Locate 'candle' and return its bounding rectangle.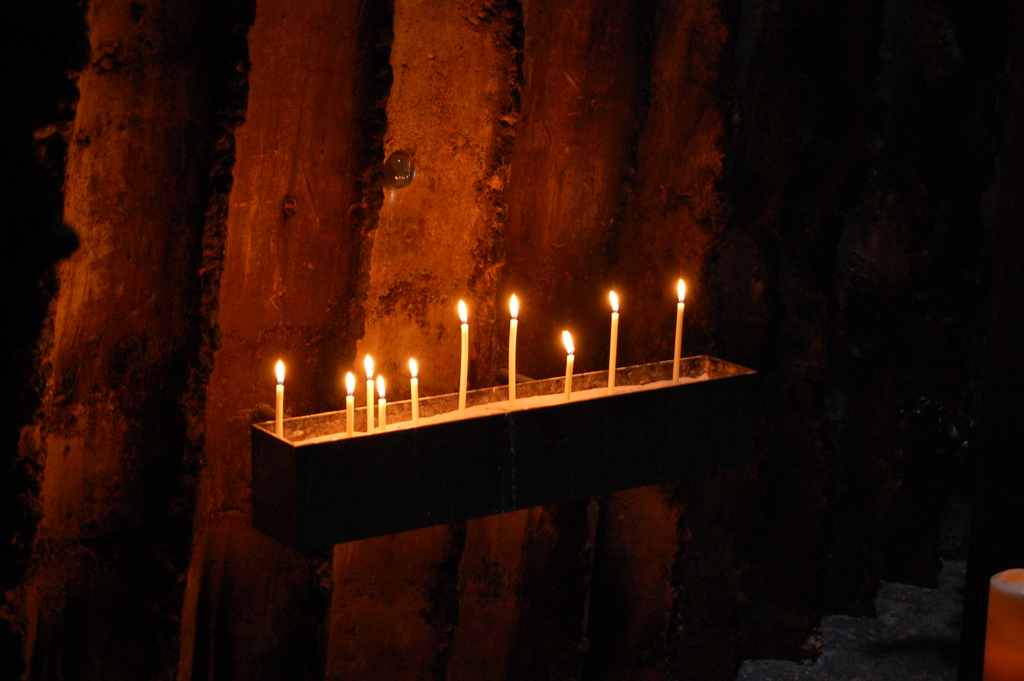
pyautogui.locateOnScreen(564, 331, 575, 400).
